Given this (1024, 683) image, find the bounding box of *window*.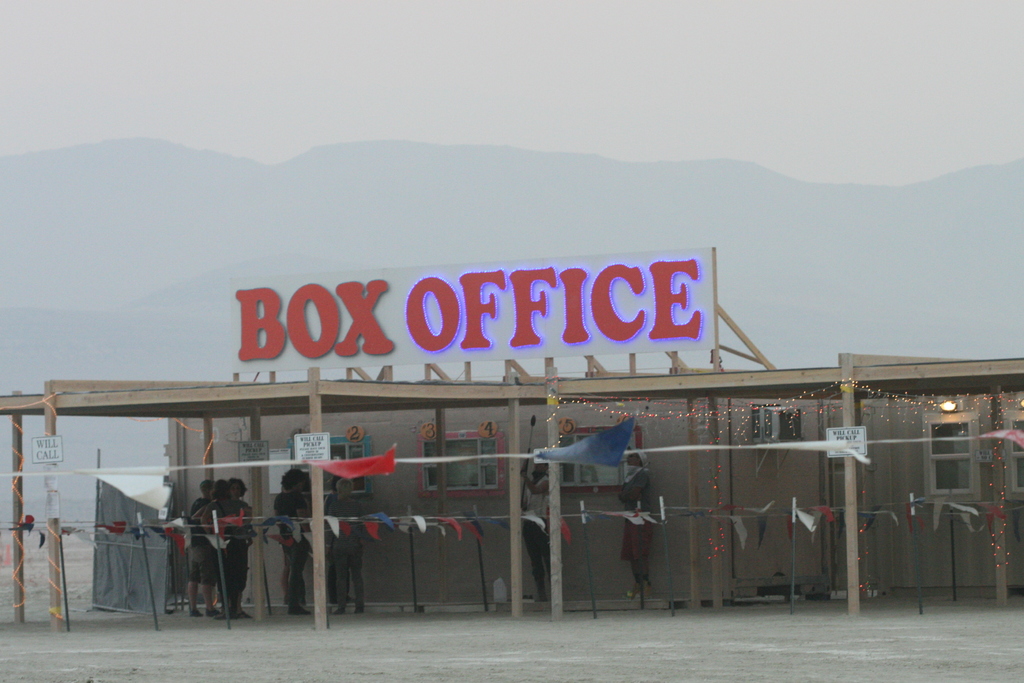
box(1007, 420, 1023, 496).
